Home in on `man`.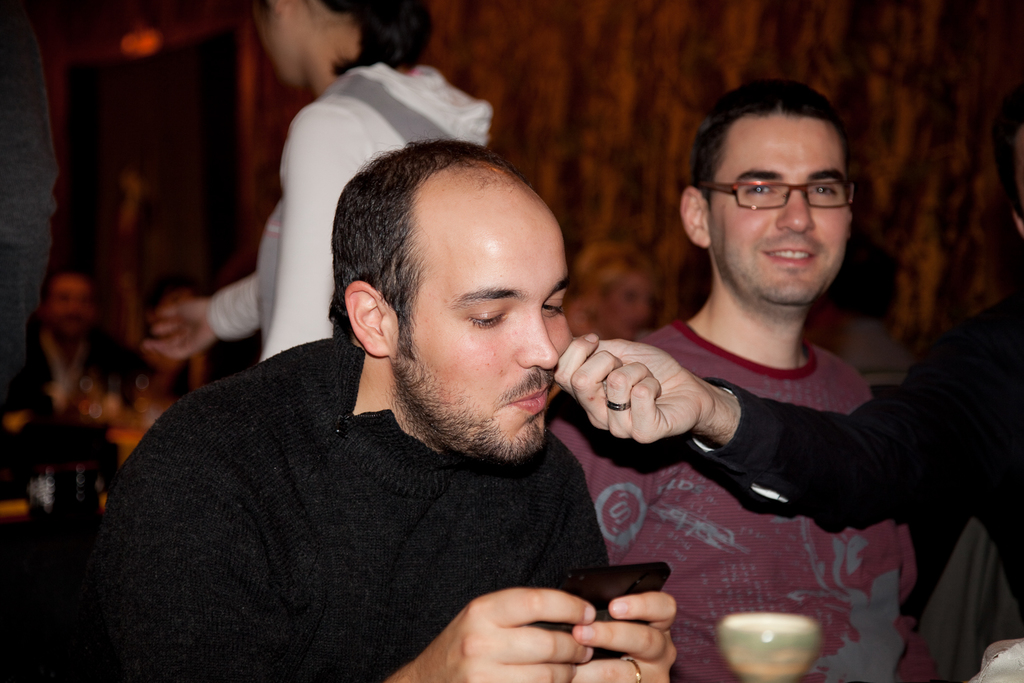
Homed in at (0, 261, 180, 498).
